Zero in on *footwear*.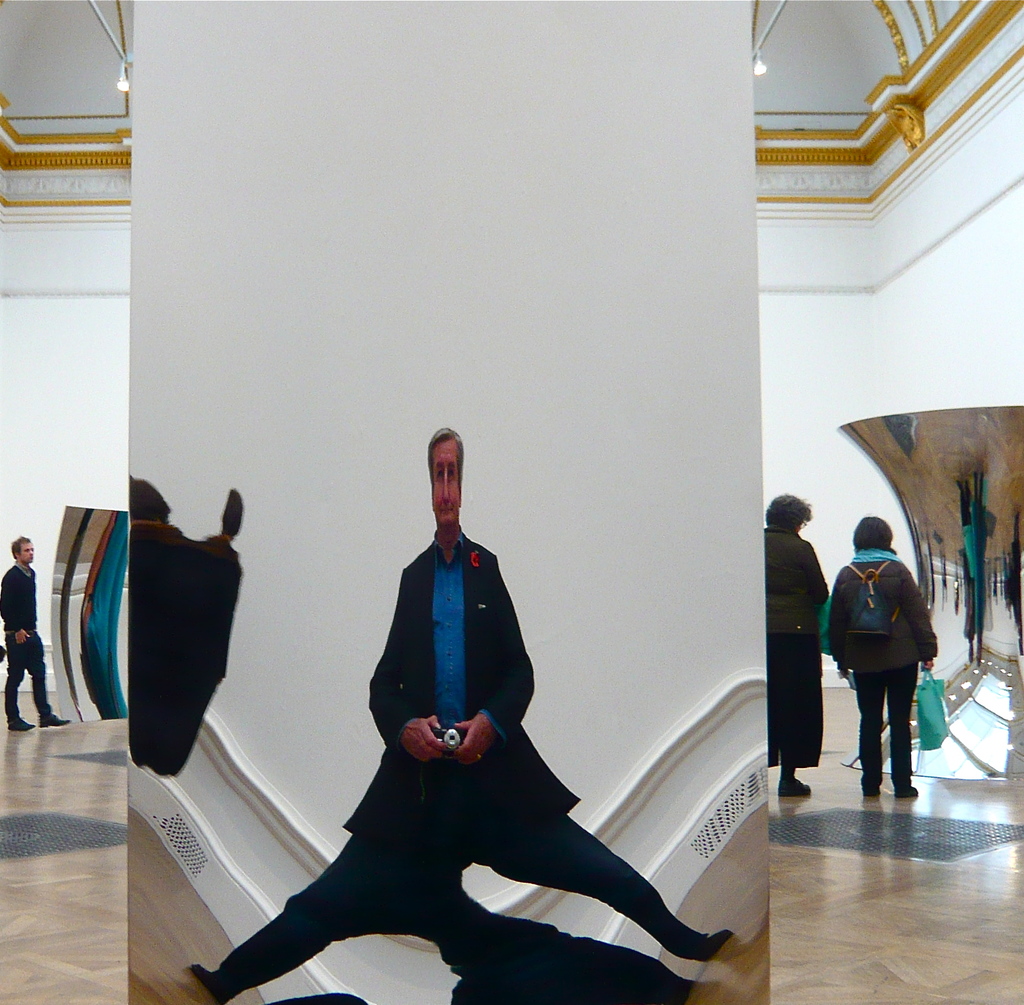
Zeroed in: [8, 712, 38, 729].
